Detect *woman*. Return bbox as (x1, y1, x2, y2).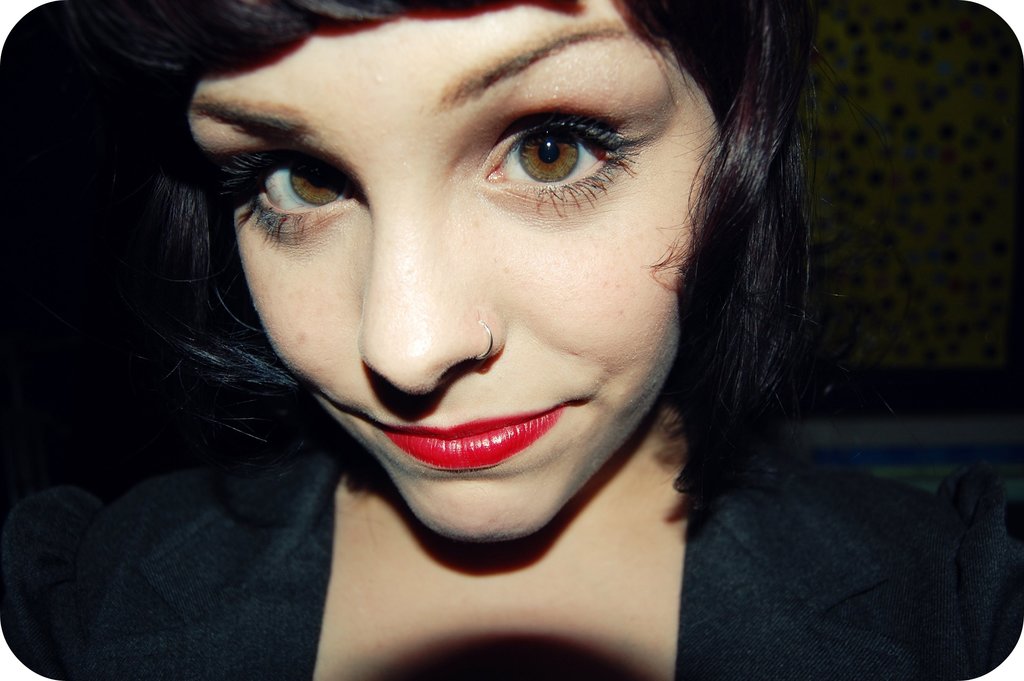
(0, 0, 1023, 680).
